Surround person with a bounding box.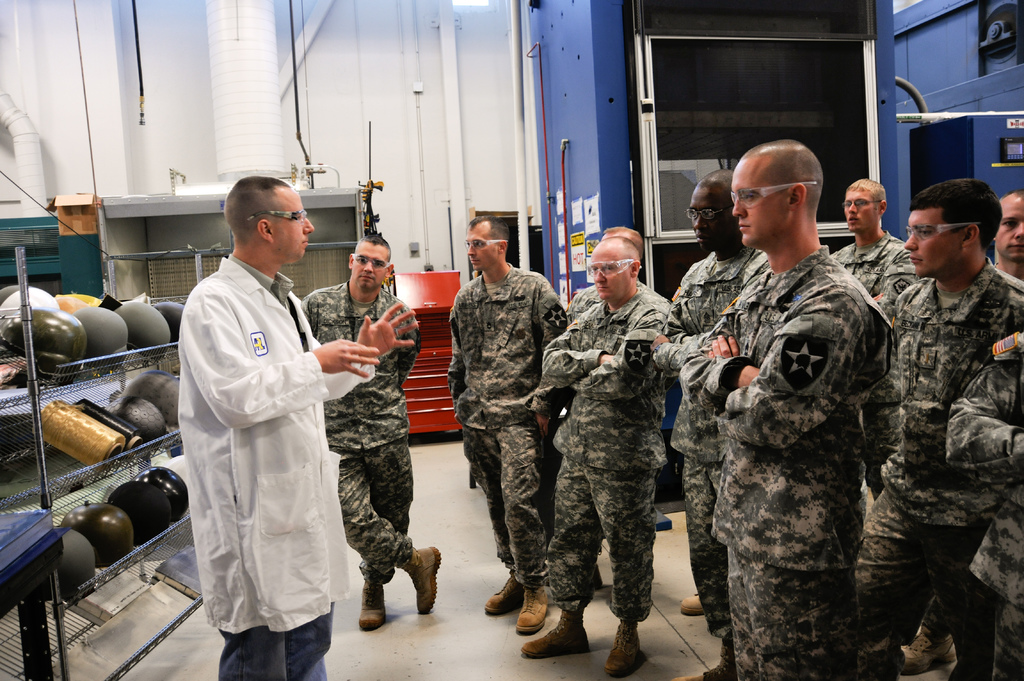
x1=450 y1=216 x2=569 y2=634.
